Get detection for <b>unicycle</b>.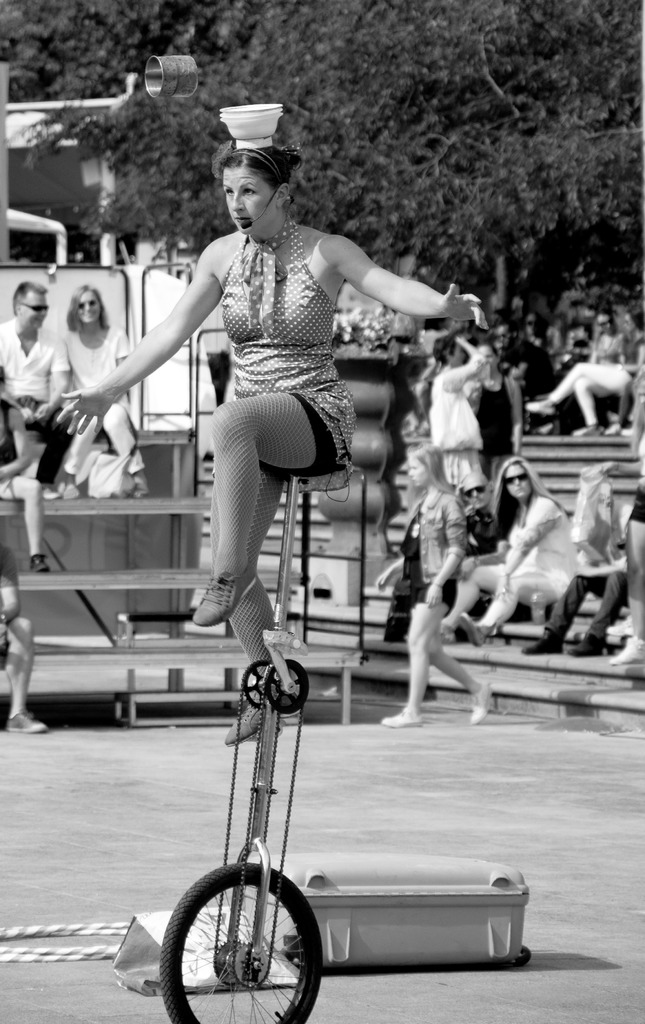
Detection: {"left": 154, "top": 468, "right": 345, "bottom": 1023}.
